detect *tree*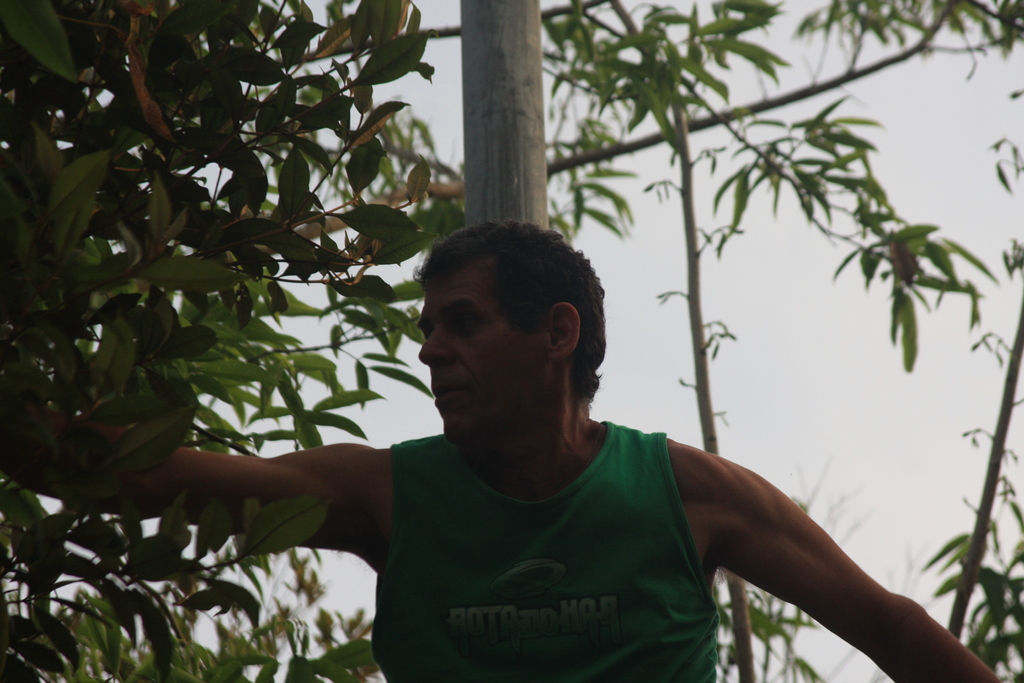
l=3, t=28, r=982, b=645
